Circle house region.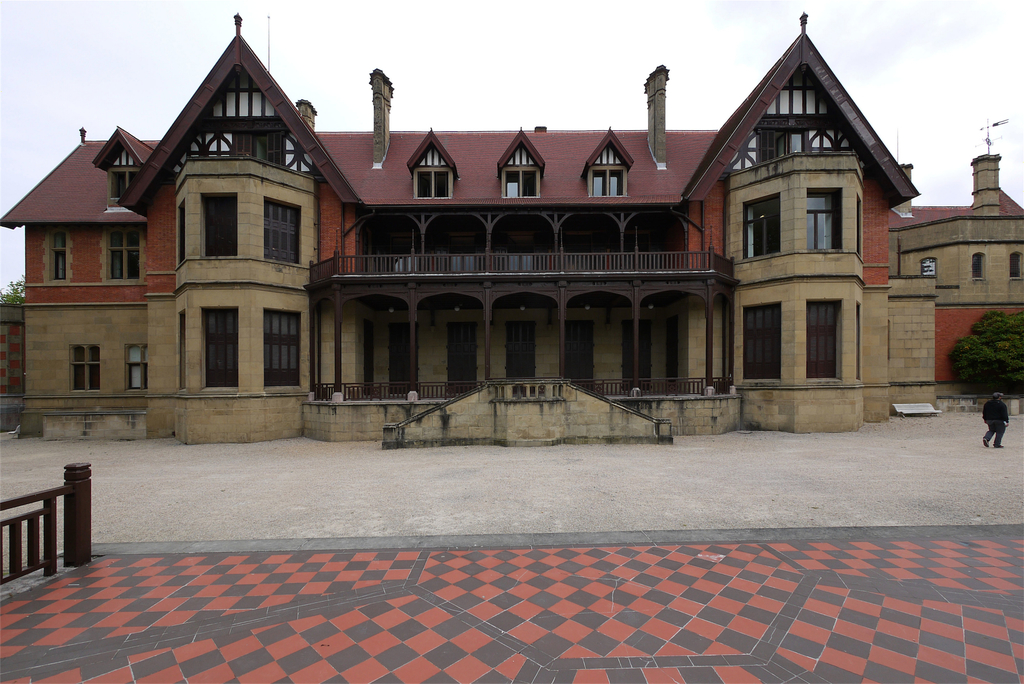
Region: box(359, 124, 744, 446).
